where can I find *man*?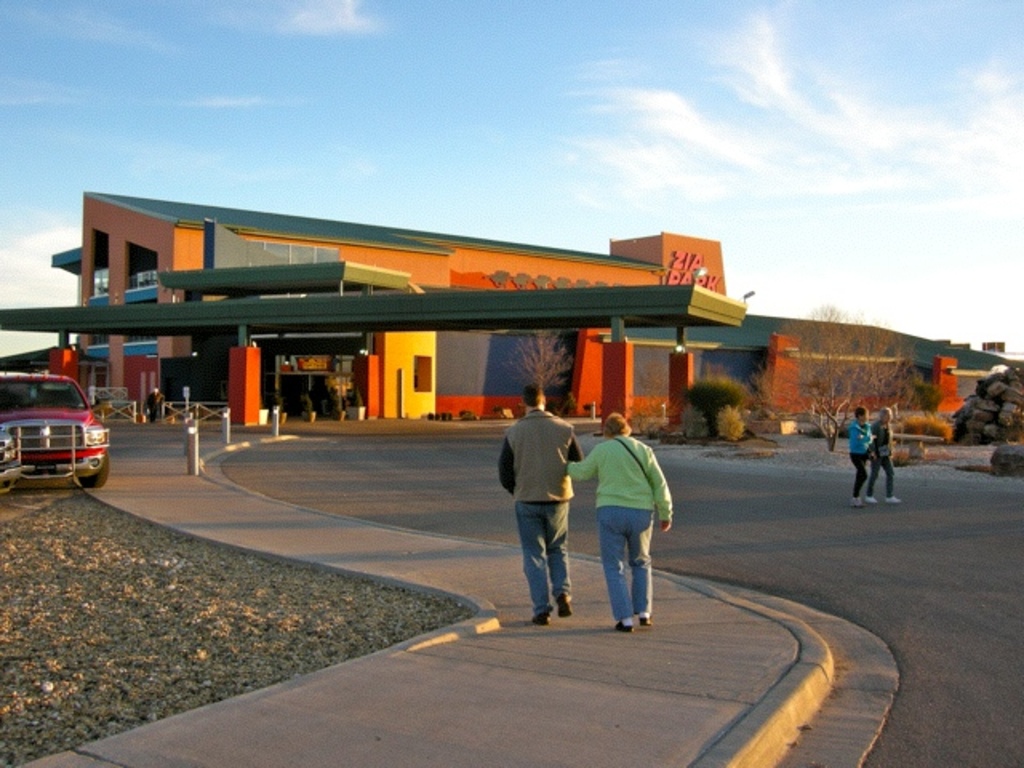
You can find it at l=846, t=403, r=875, b=509.
